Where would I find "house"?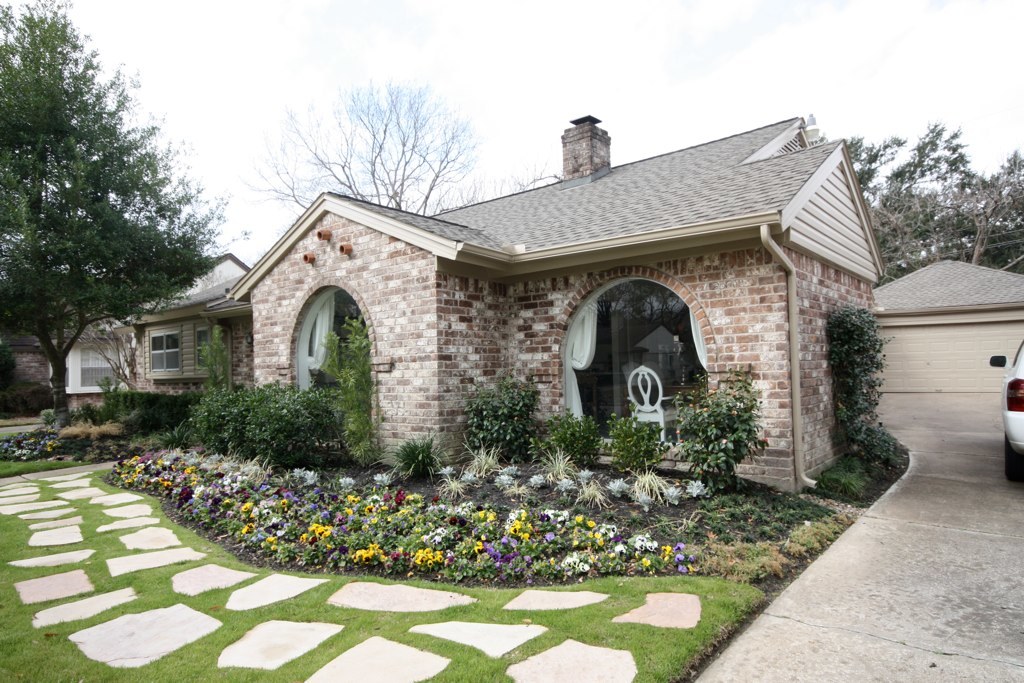
At box=[117, 275, 242, 403].
